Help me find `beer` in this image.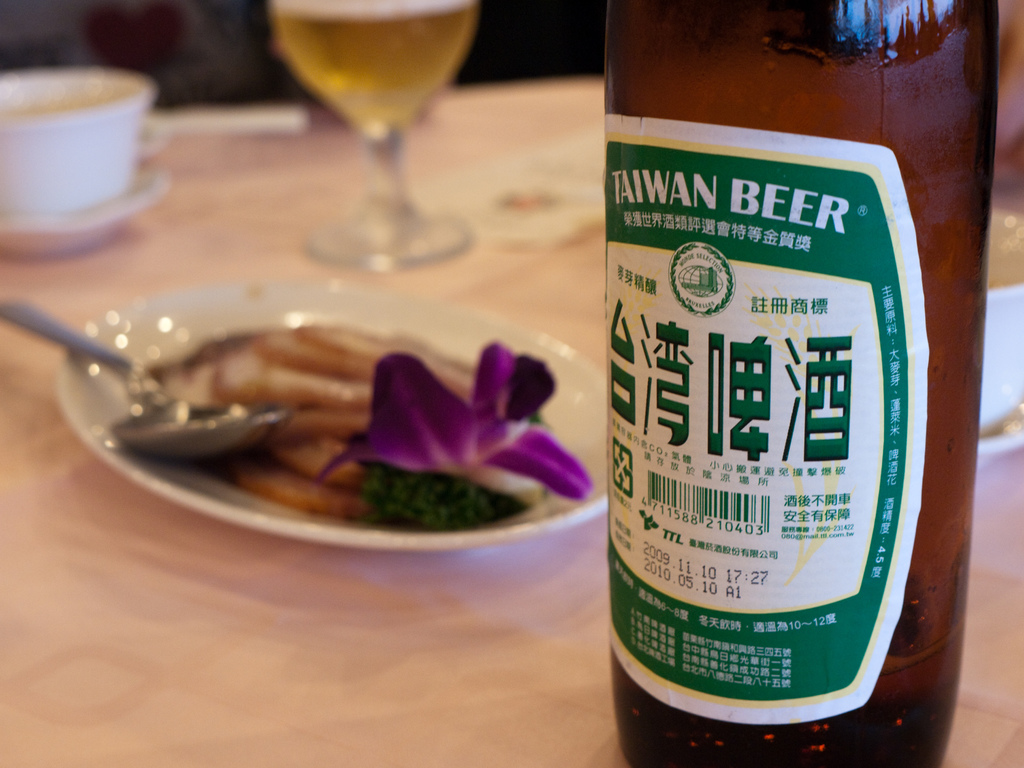
Found it: crop(260, 0, 466, 273).
